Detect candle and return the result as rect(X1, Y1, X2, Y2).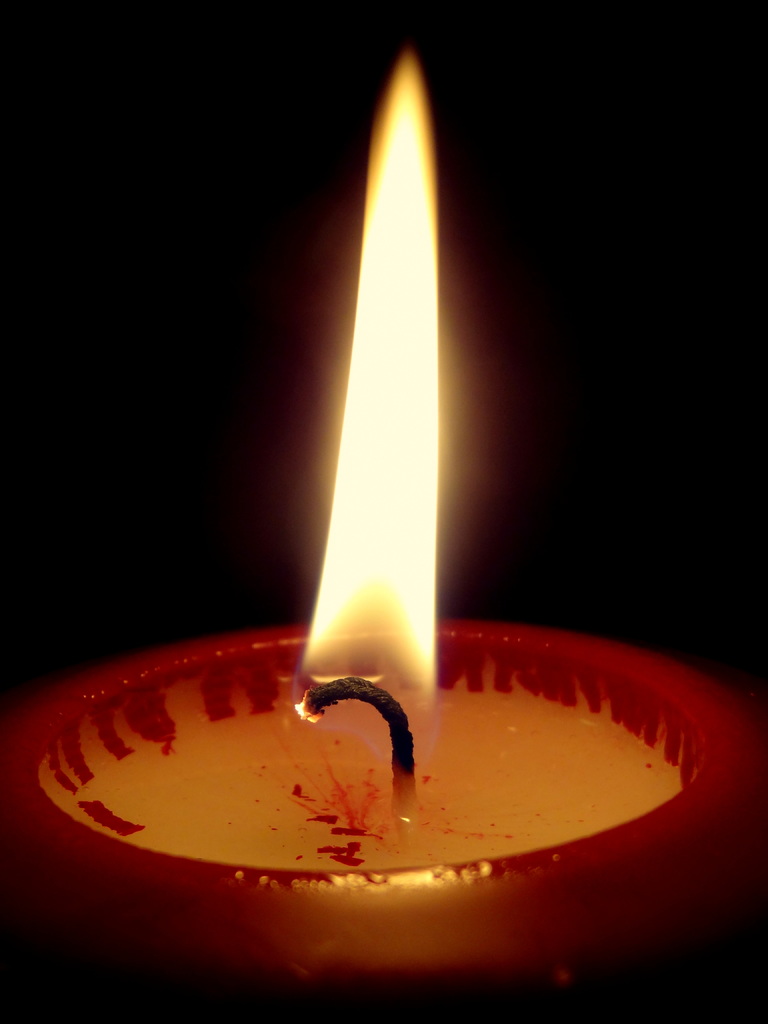
rect(0, 47, 767, 986).
